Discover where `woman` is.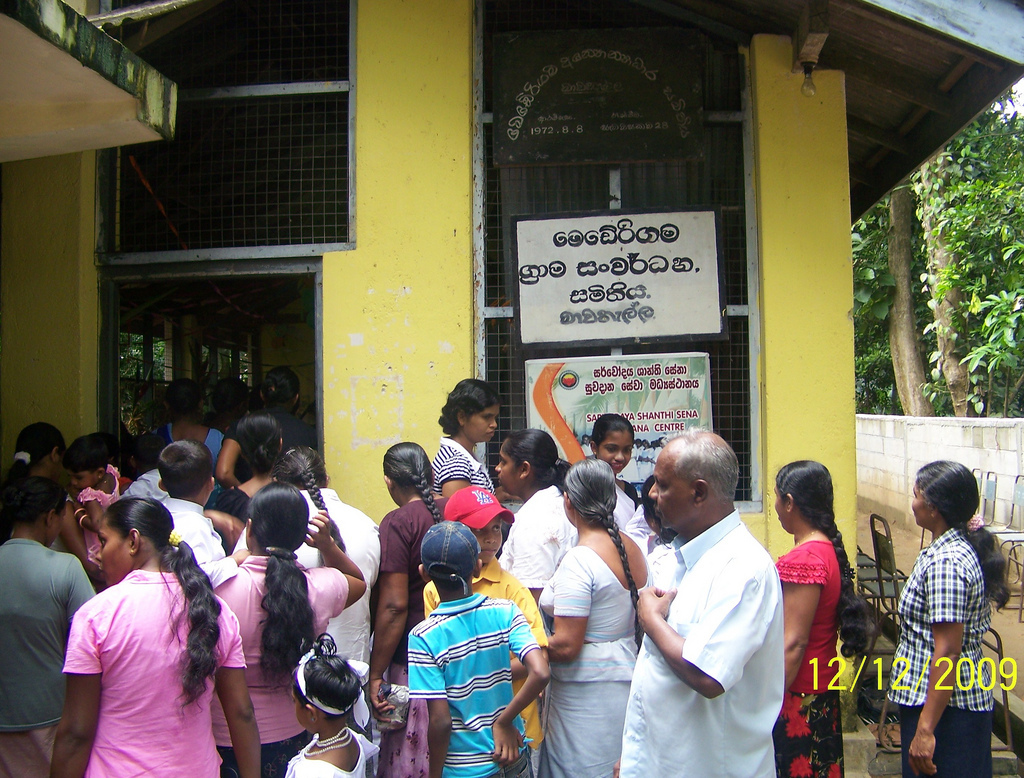
Discovered at region(432, 378, 493, 497).
